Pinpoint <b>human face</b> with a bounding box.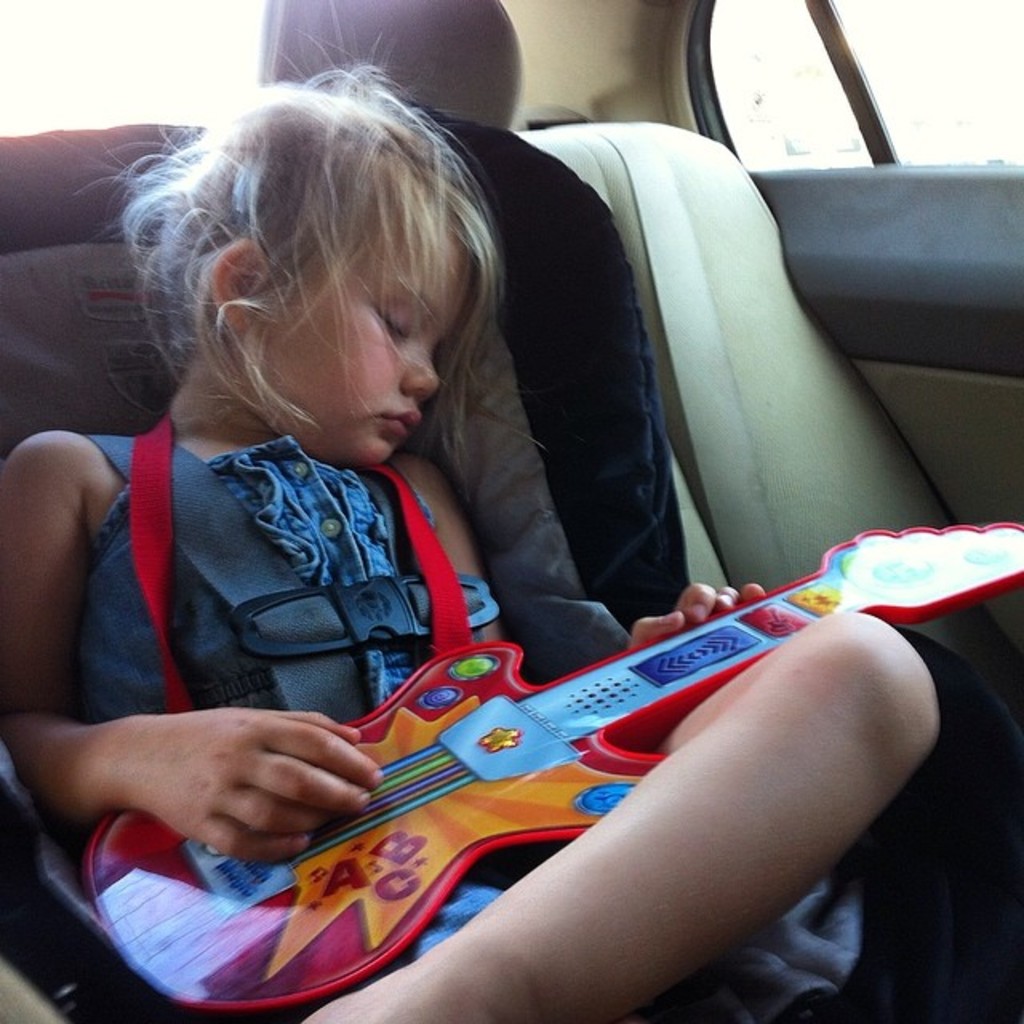
crop(285, 243, 474, 461).
